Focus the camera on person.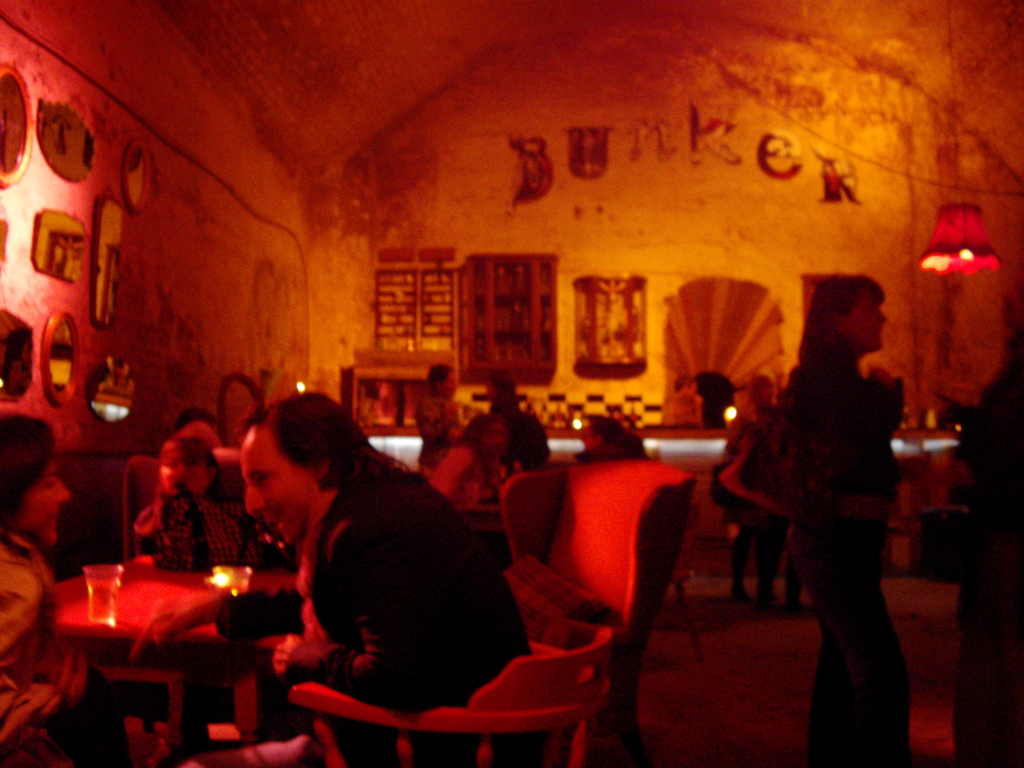
Focus region: select_region(763, 267, 920, 767).
